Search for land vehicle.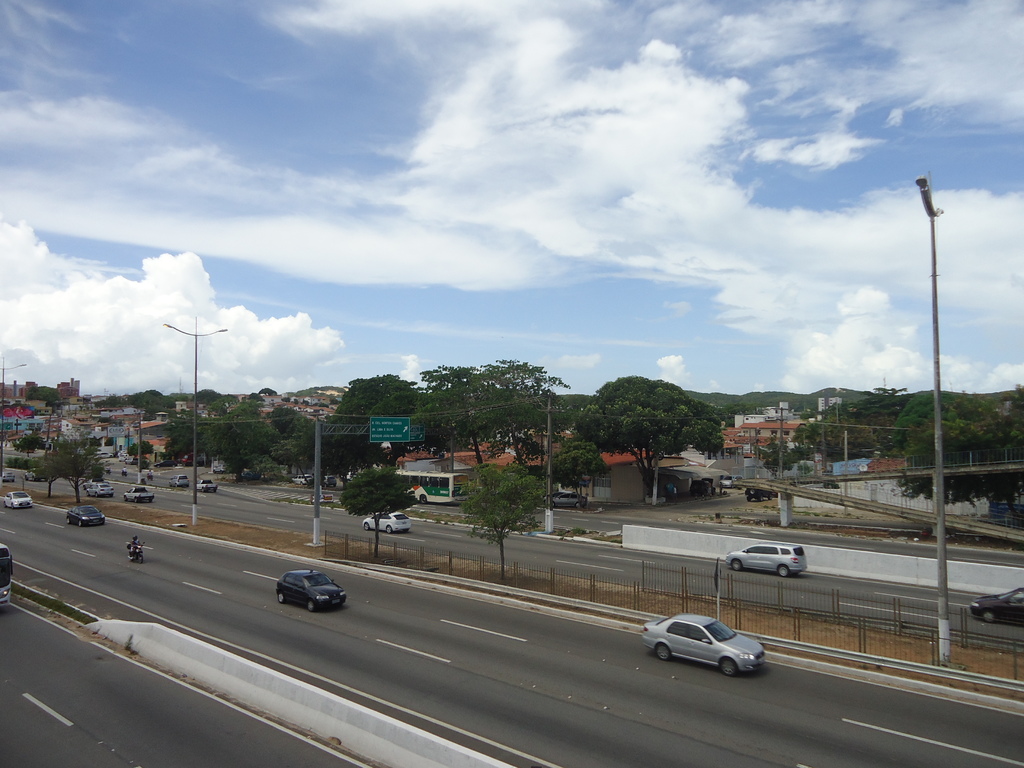
Found at 154,458,180,470.
